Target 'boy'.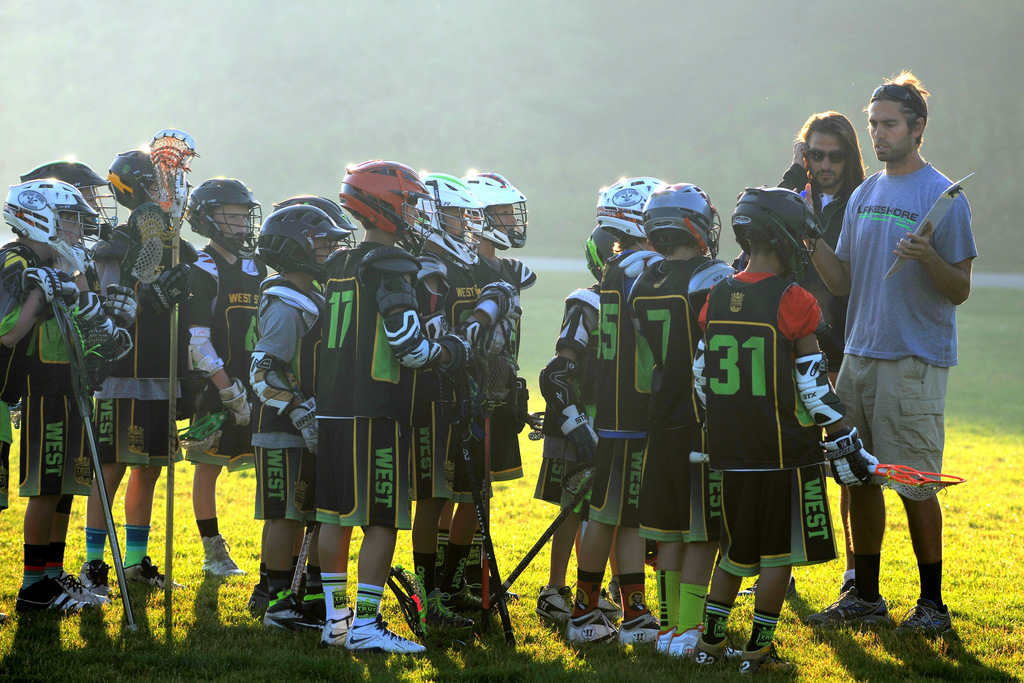
Target region: 451,159,536,595.
